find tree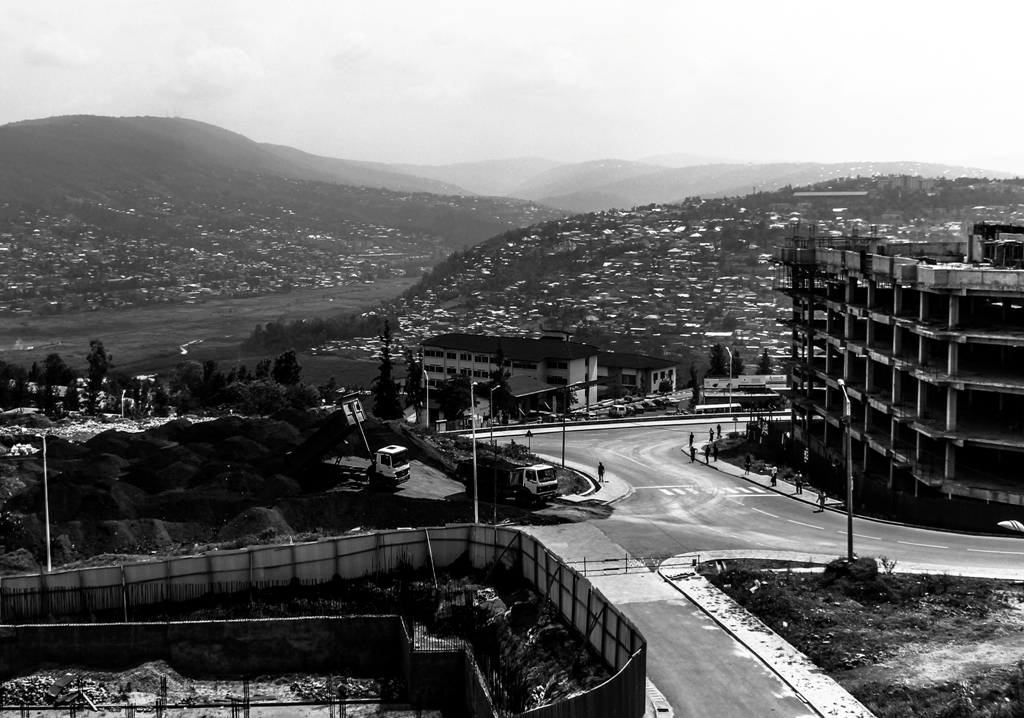
(475, 368, 527, 418)
